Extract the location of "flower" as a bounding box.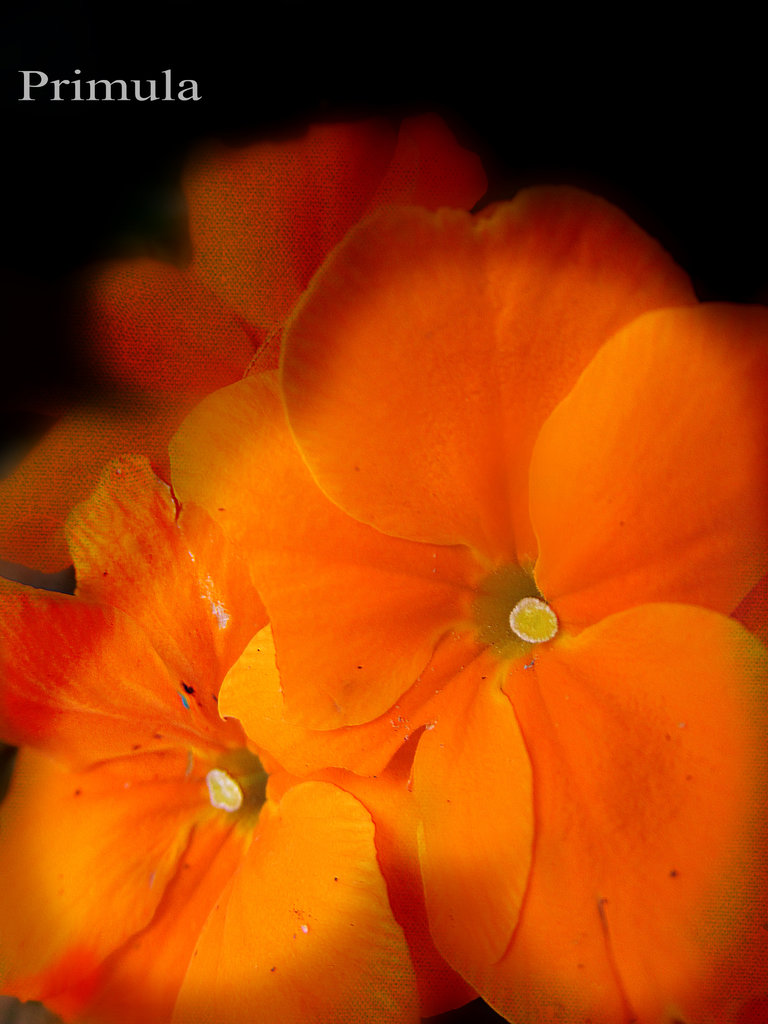
x1=0, y1=445, x2=484, y2=1023.
